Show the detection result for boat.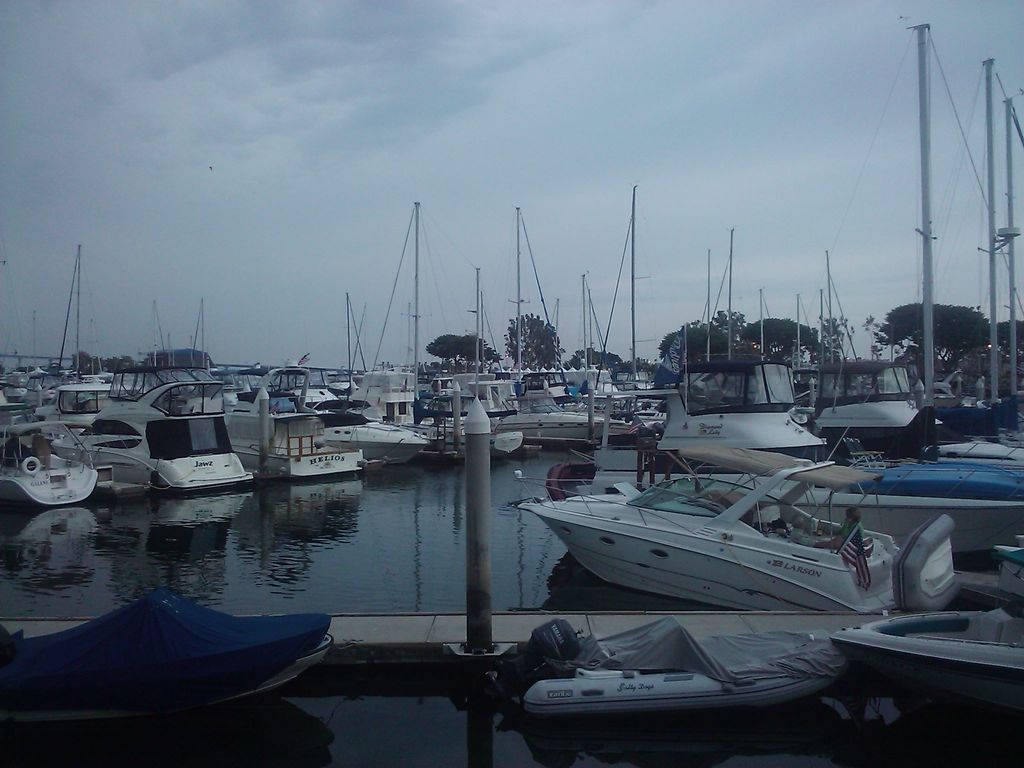
(930,64,1023,461).
